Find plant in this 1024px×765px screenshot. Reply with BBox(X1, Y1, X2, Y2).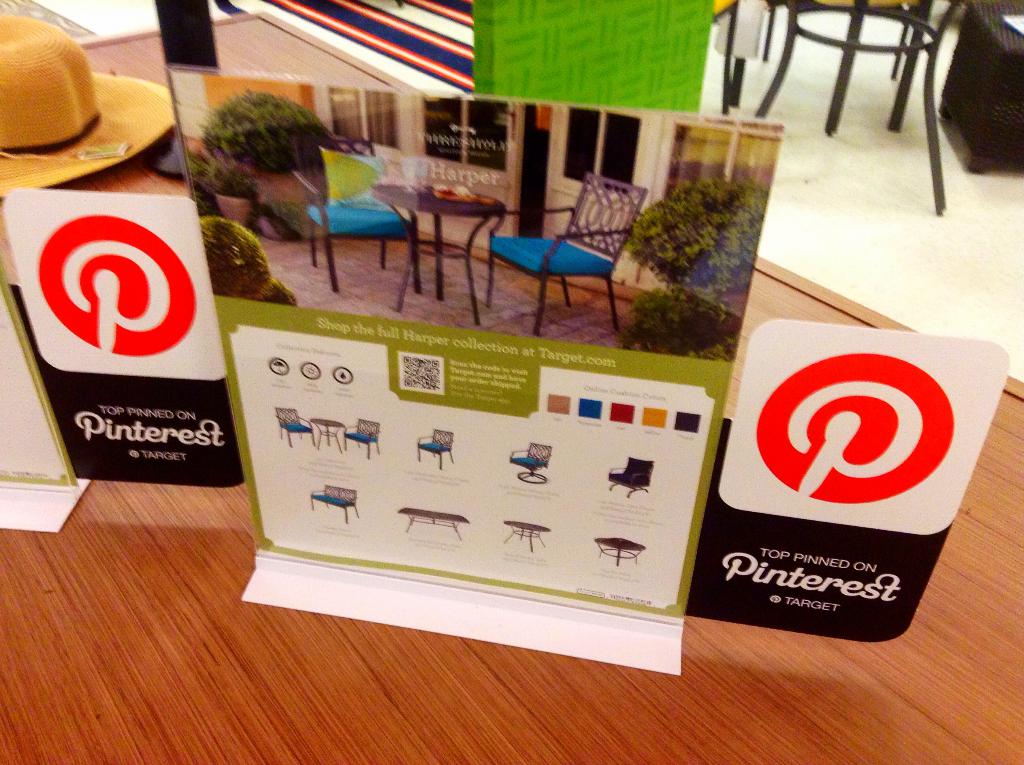
BBox(198, 218, 300, 303).
